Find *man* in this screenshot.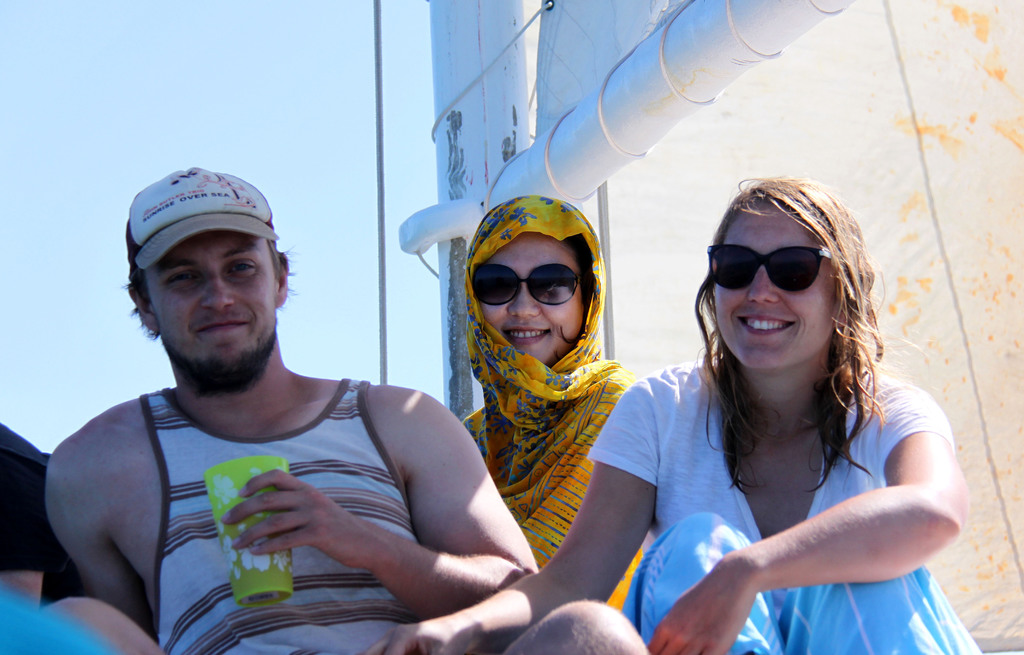
The bounding box for *man* is <region>39, 164, 655, 654</region>.
